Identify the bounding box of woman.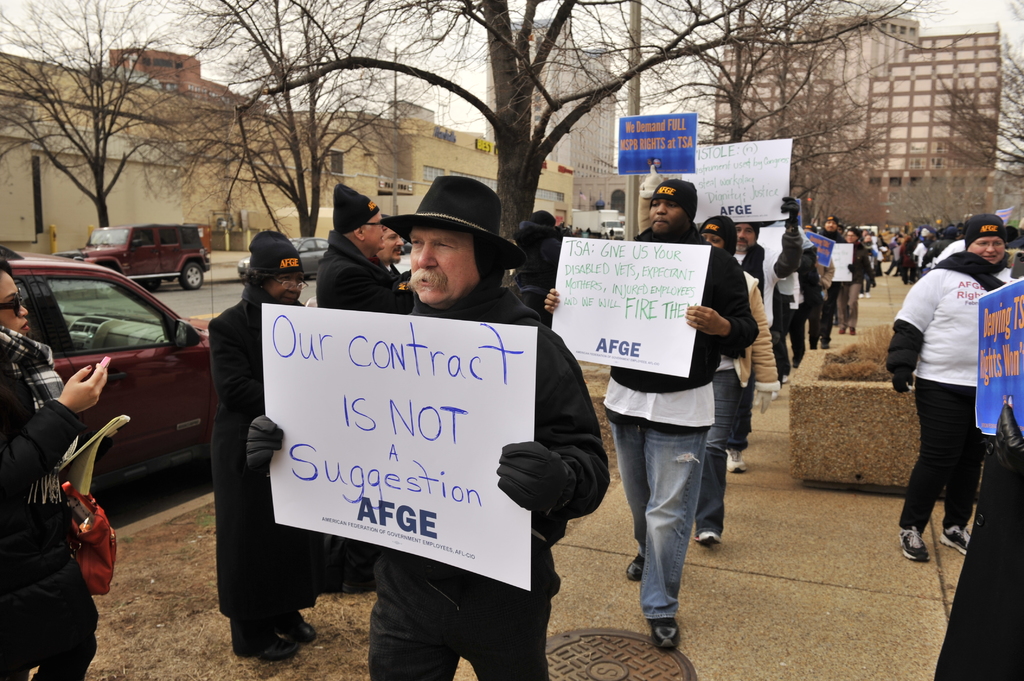
box=[885, 210, 1020, 559].
